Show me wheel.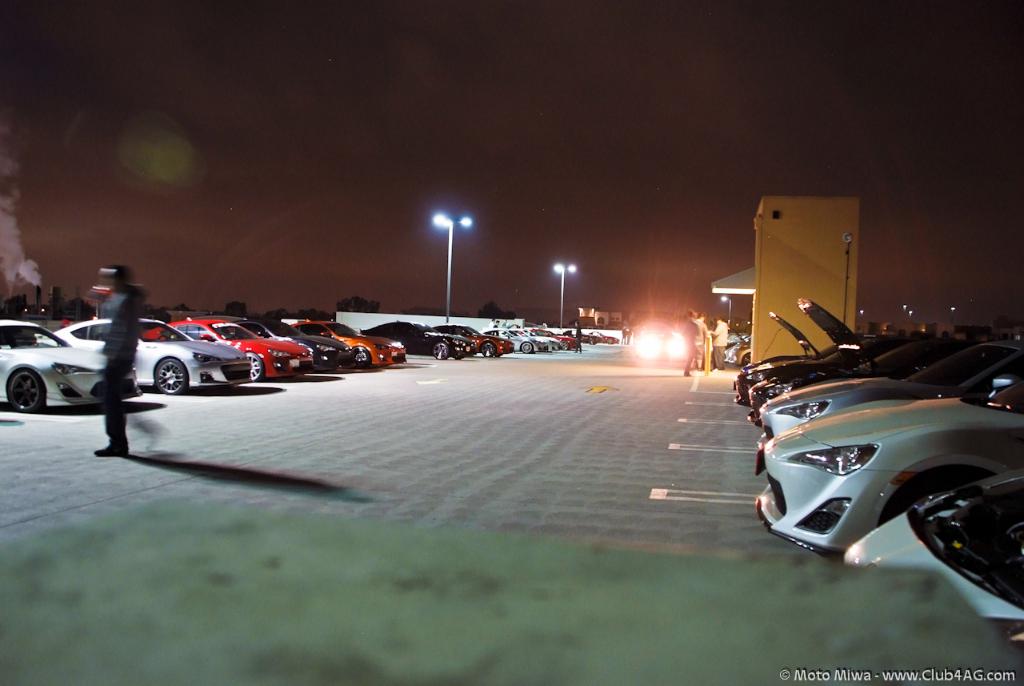
wheel is here: 482 343 494 354.
